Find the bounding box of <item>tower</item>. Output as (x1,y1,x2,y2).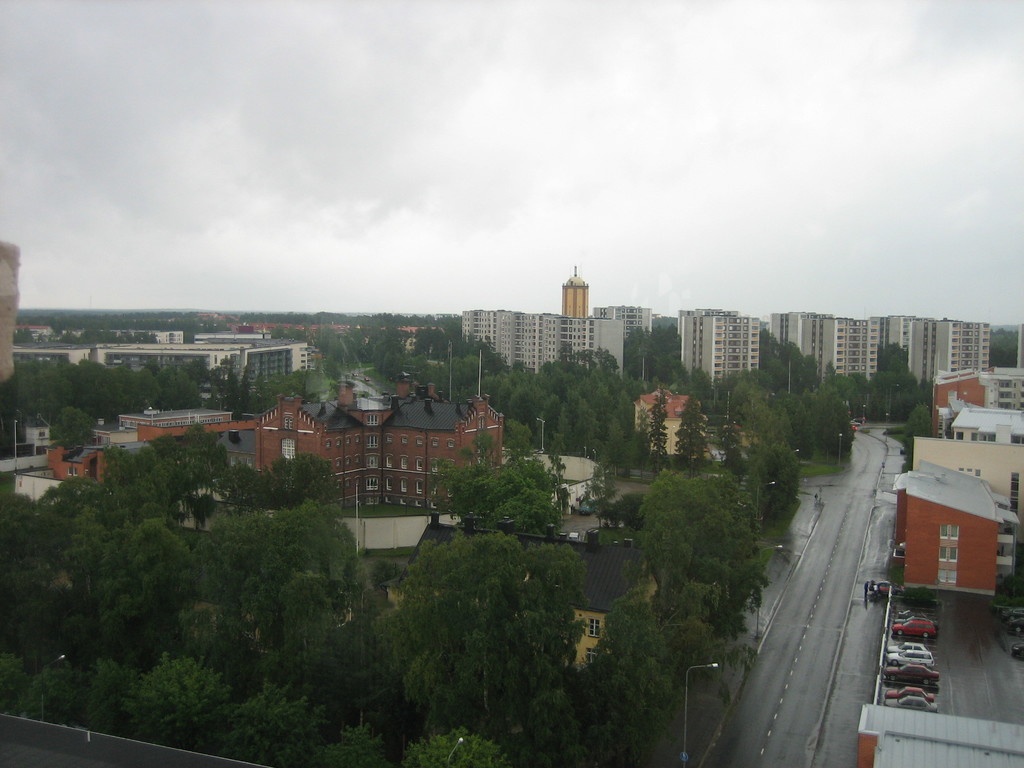
(772,303,838,385).
